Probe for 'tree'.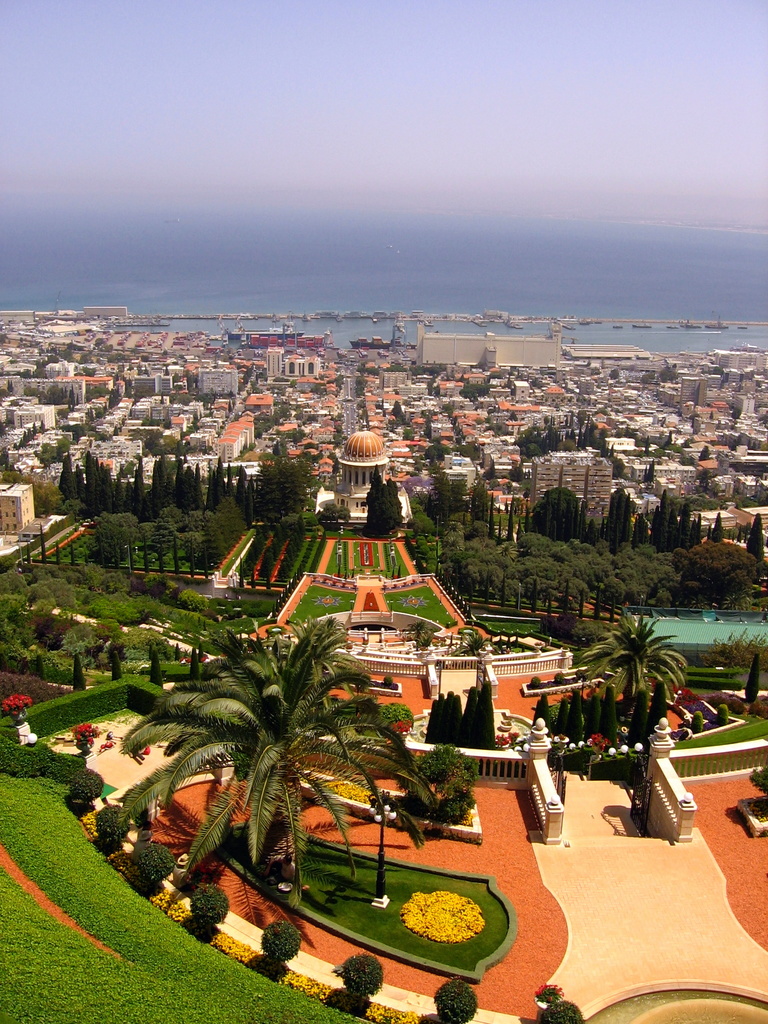
Probe result: 288/423/314/449.
